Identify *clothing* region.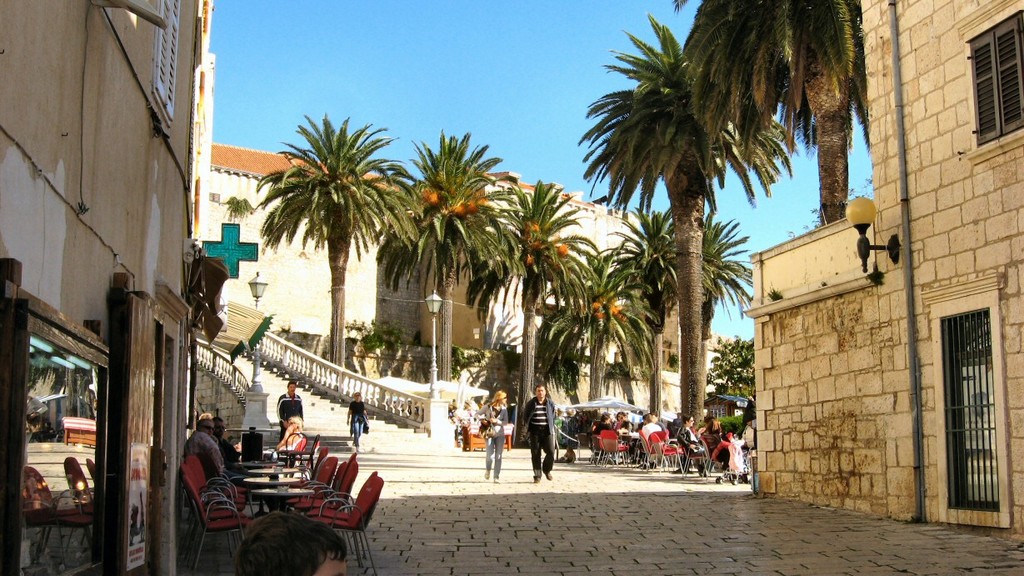
Region: (x1=587, y1=425, x2=611, y2=437).
